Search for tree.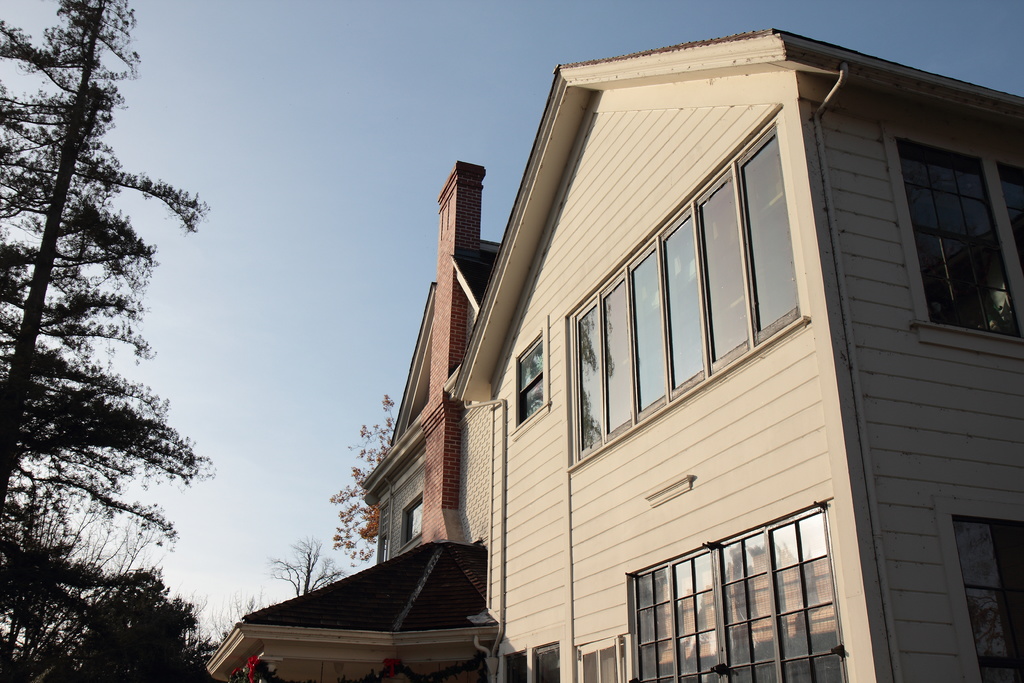
Found at 218:588:269:652.
